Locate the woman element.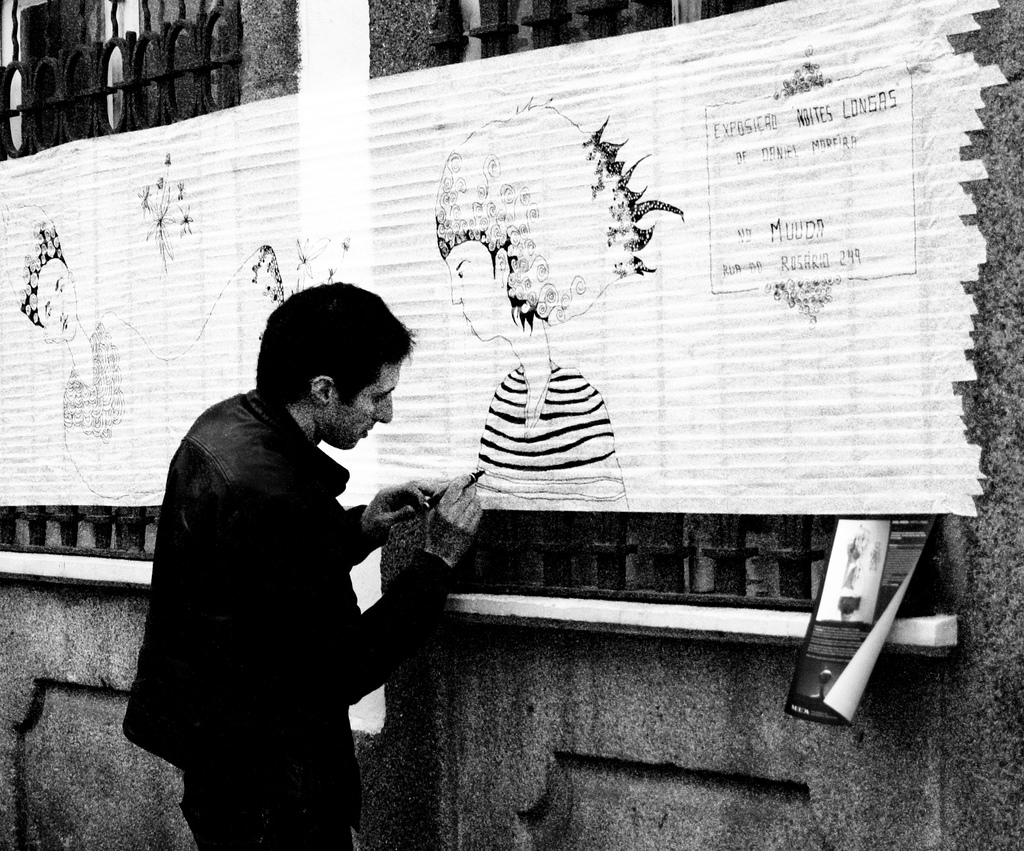
Element bbox: [429, 92, 687, 514].
